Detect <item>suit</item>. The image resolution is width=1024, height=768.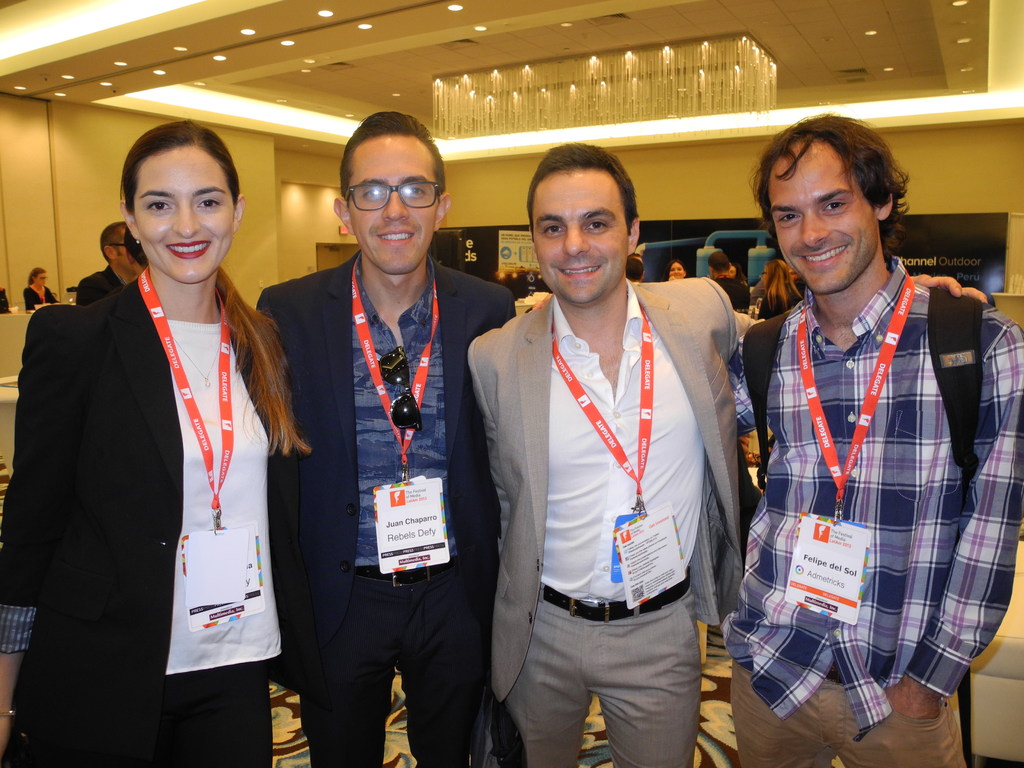
758 284 799 314.
